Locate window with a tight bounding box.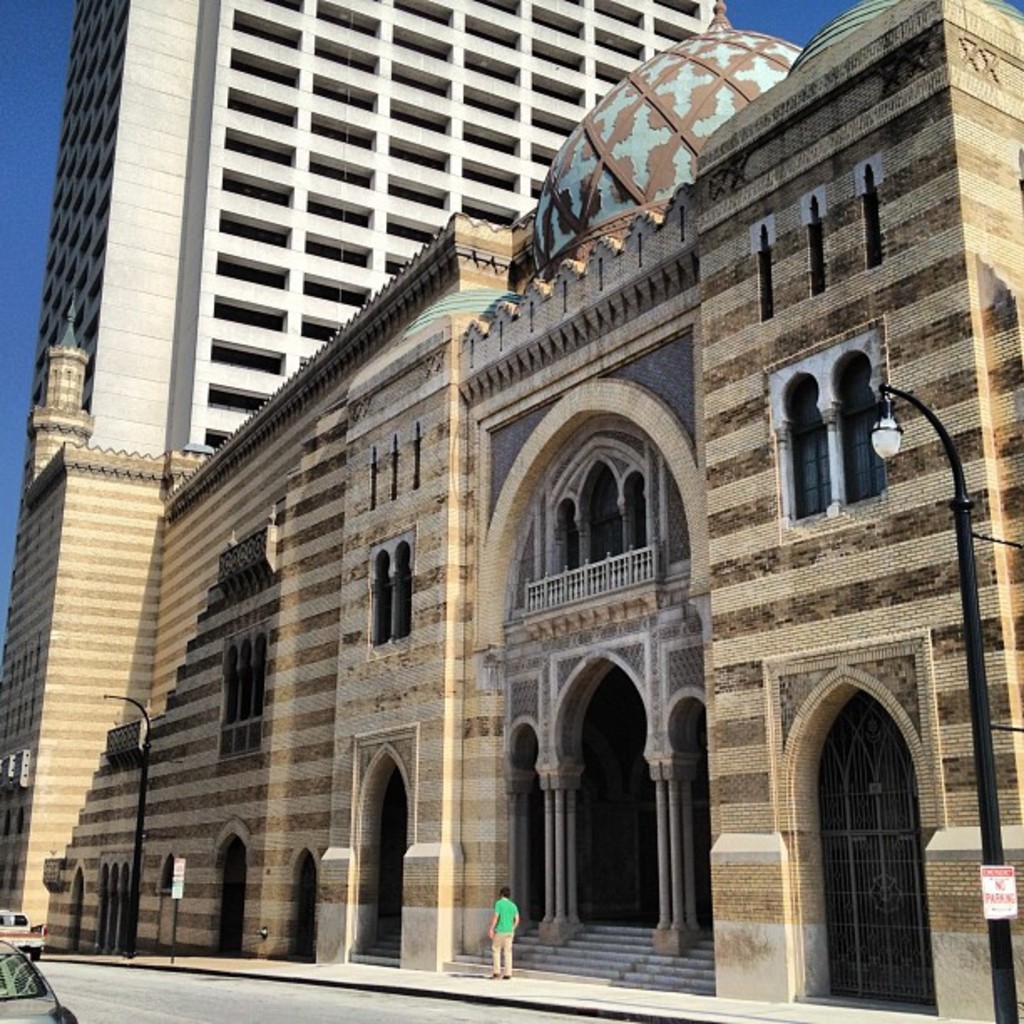
(left=402, top=557, right=417, bottom=634).
